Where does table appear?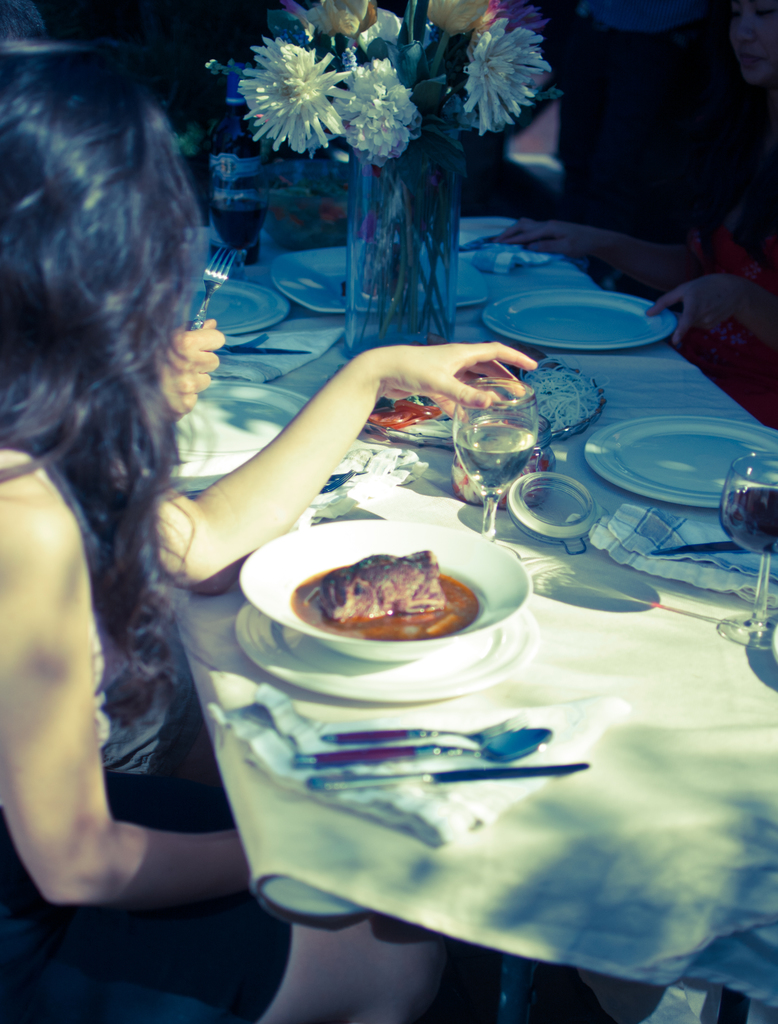
Appears at {"left": 140, "top": 225, "right": 777, "bottom": 1023}.
